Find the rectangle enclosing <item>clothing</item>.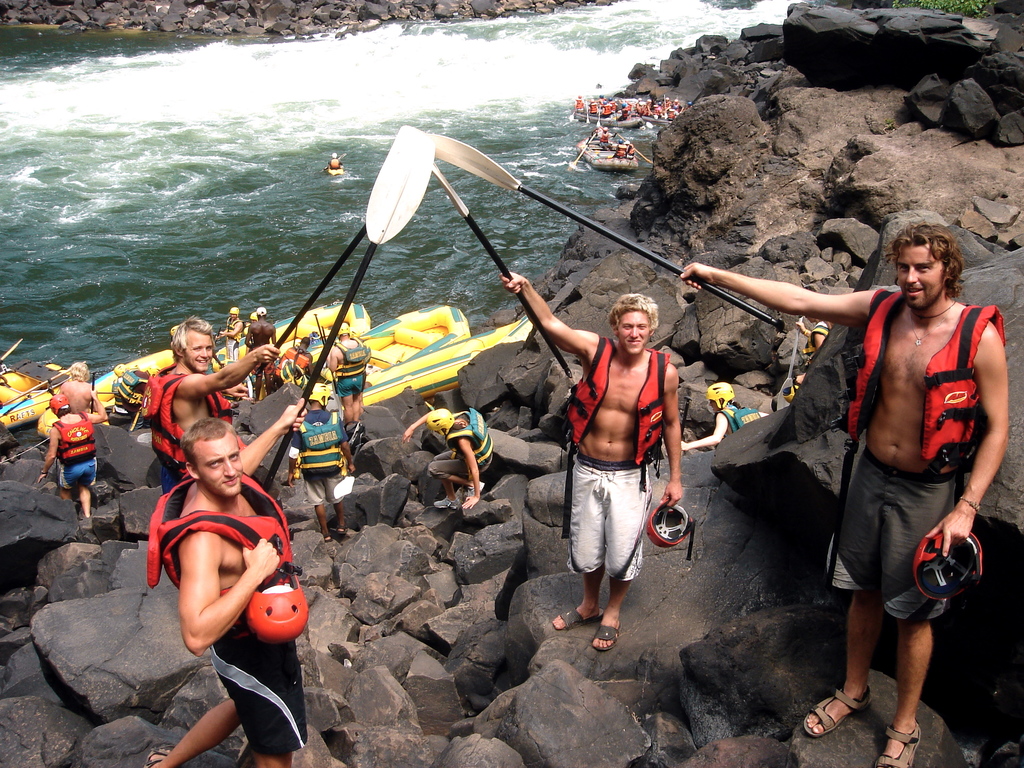
[62, 461, 100, 490].
